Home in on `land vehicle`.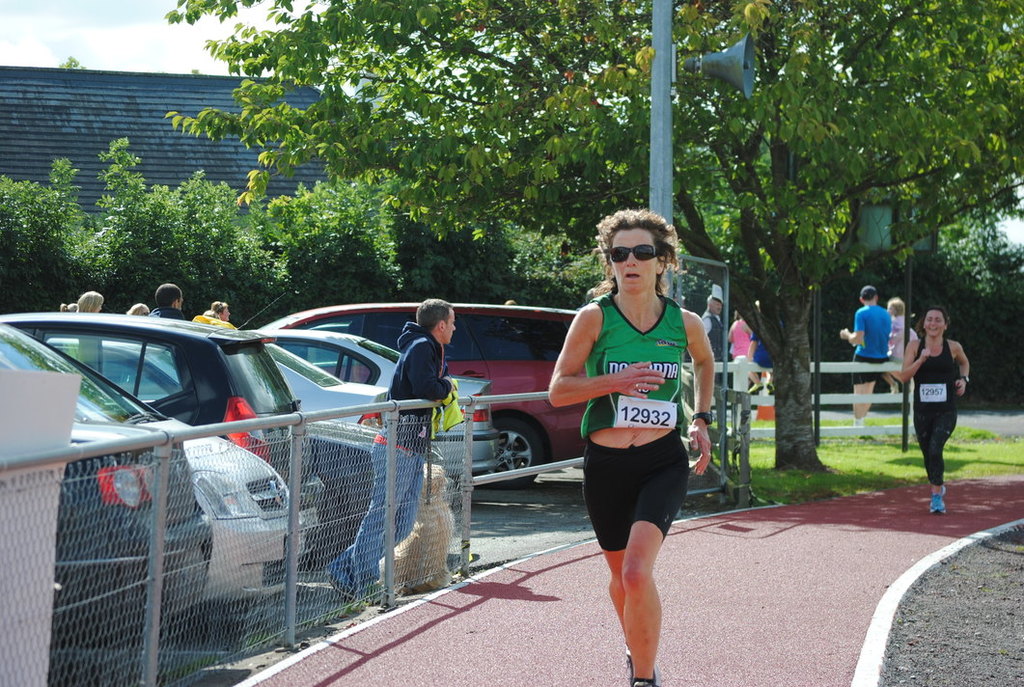
Homed in at detection(291, 321, 346, 372).
